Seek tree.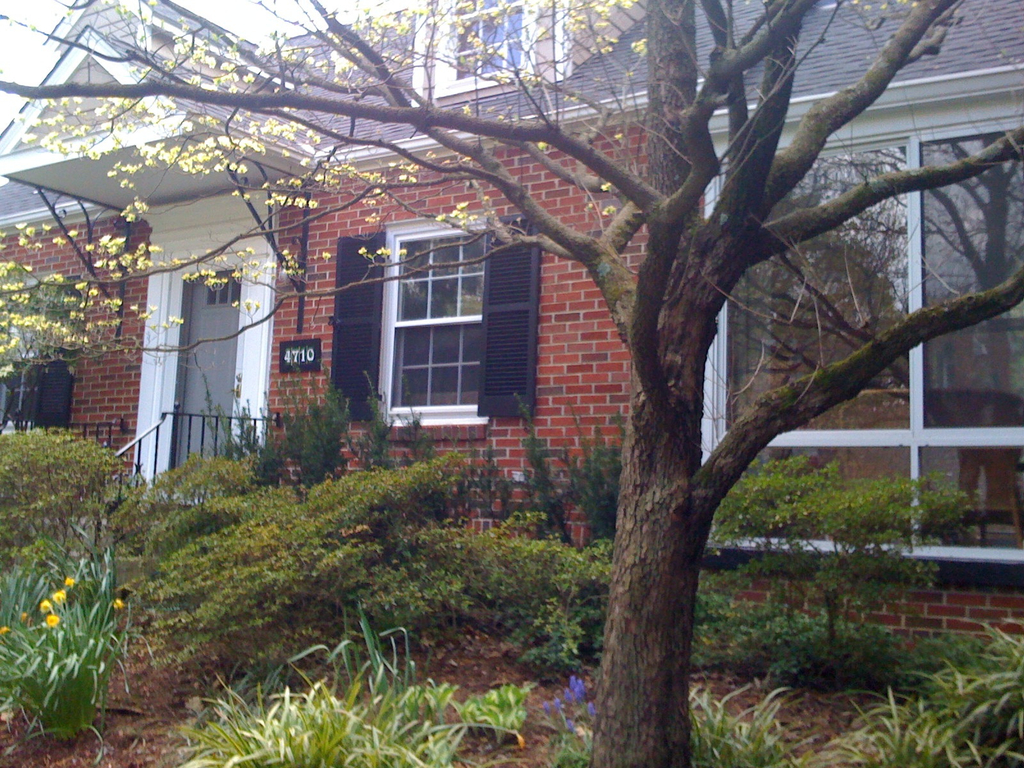
l=29, t=0, r=1023, b=691.
